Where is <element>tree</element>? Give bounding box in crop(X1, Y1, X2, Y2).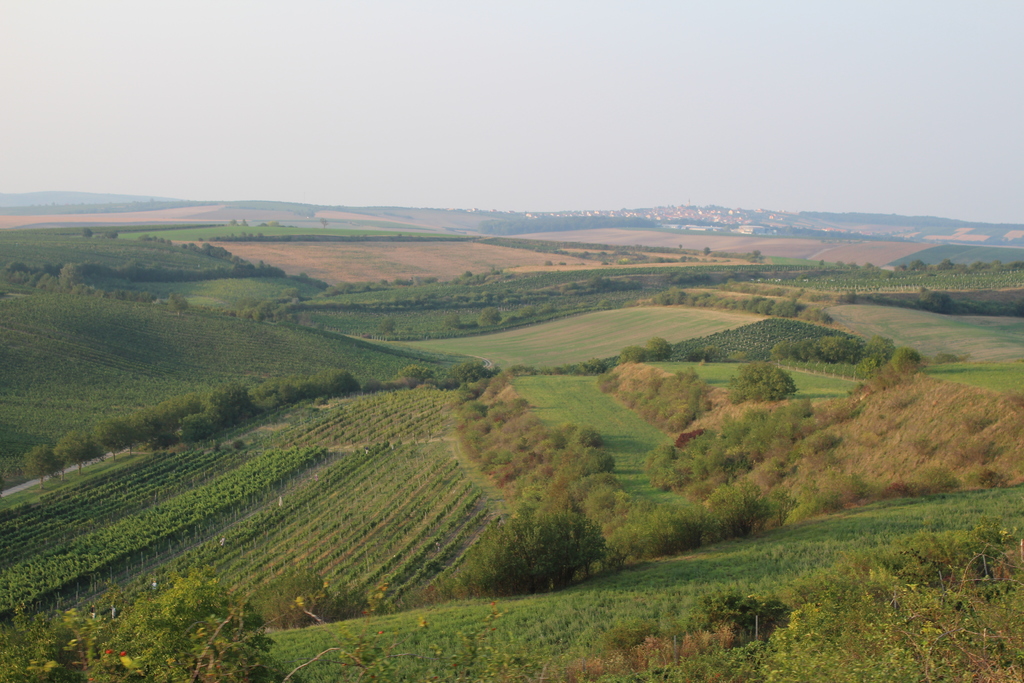
crop(298, 270, 309, 286).
